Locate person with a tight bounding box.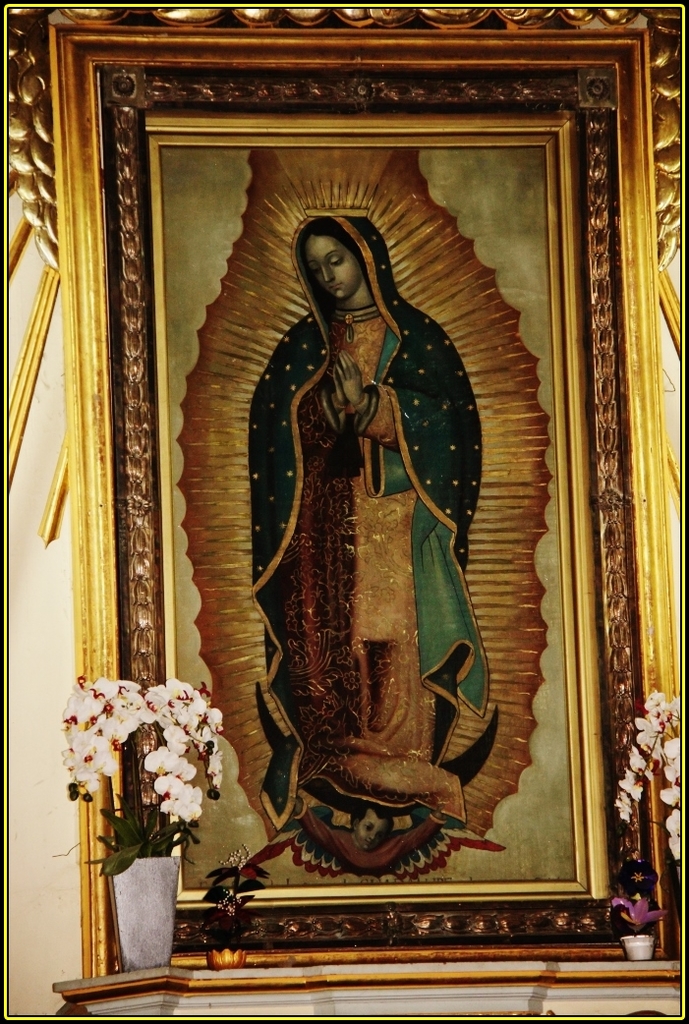
box(232, 194, 487, 747).
